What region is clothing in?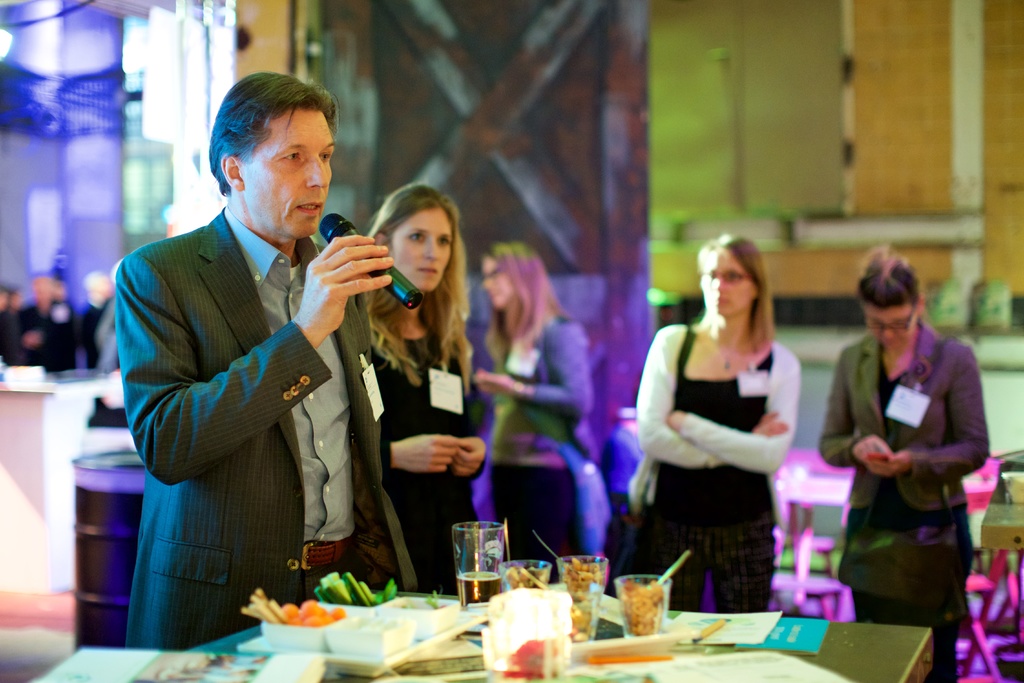
{"left": 467, "top": 315, "right": 595, "bottom": 562}.
